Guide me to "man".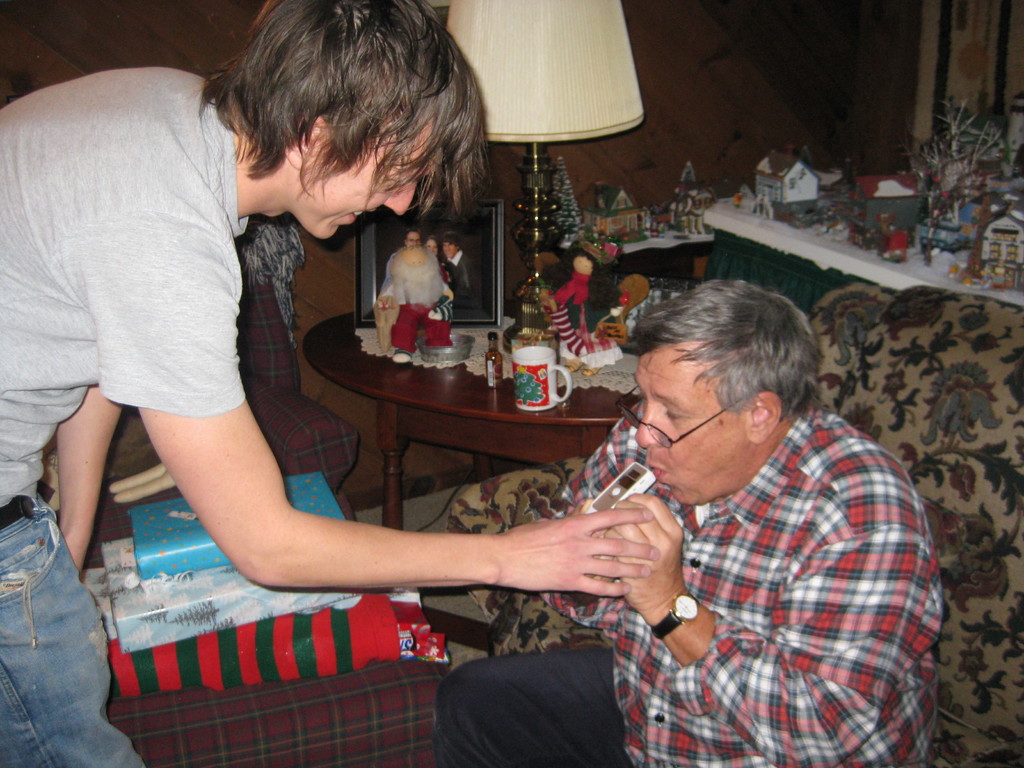
Guidance: (left=440, top=232, right=484, bottom=298).
